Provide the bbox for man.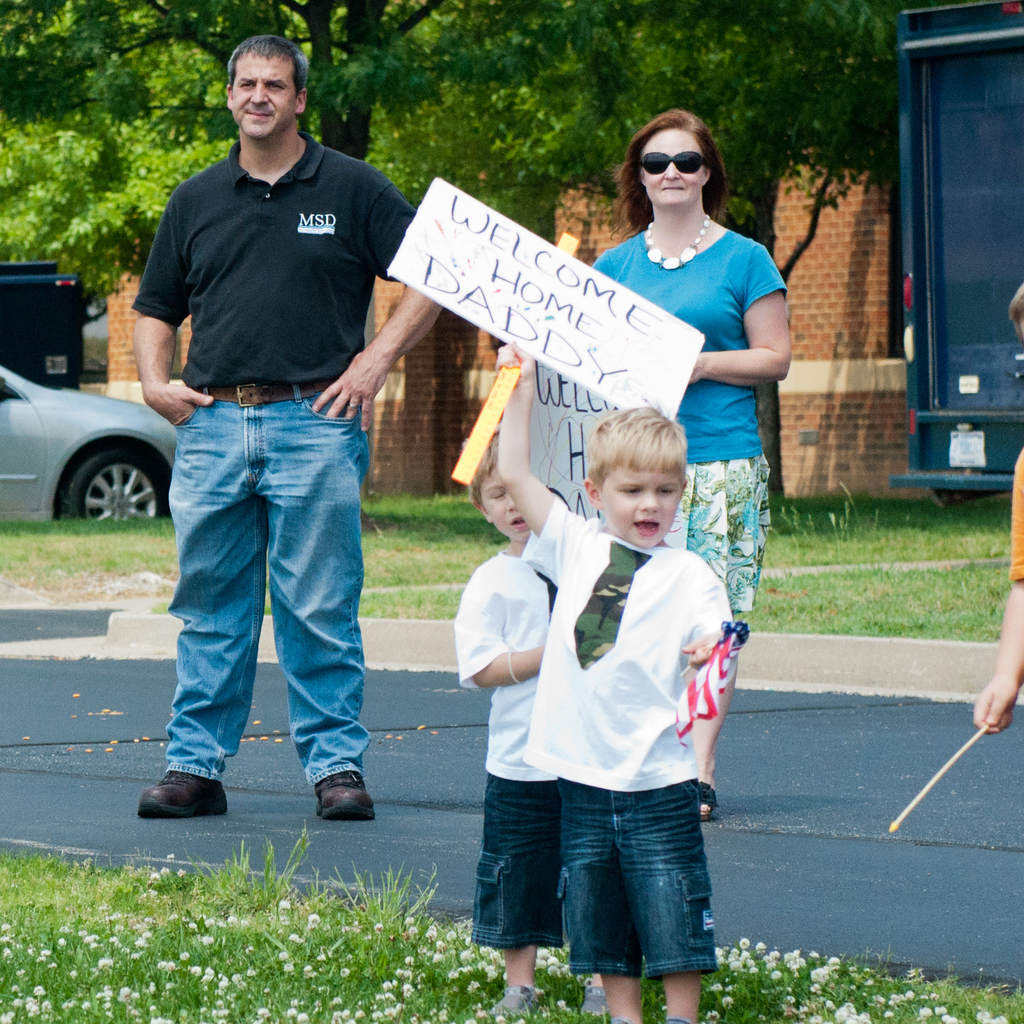
[140, 44, 440, 872].
